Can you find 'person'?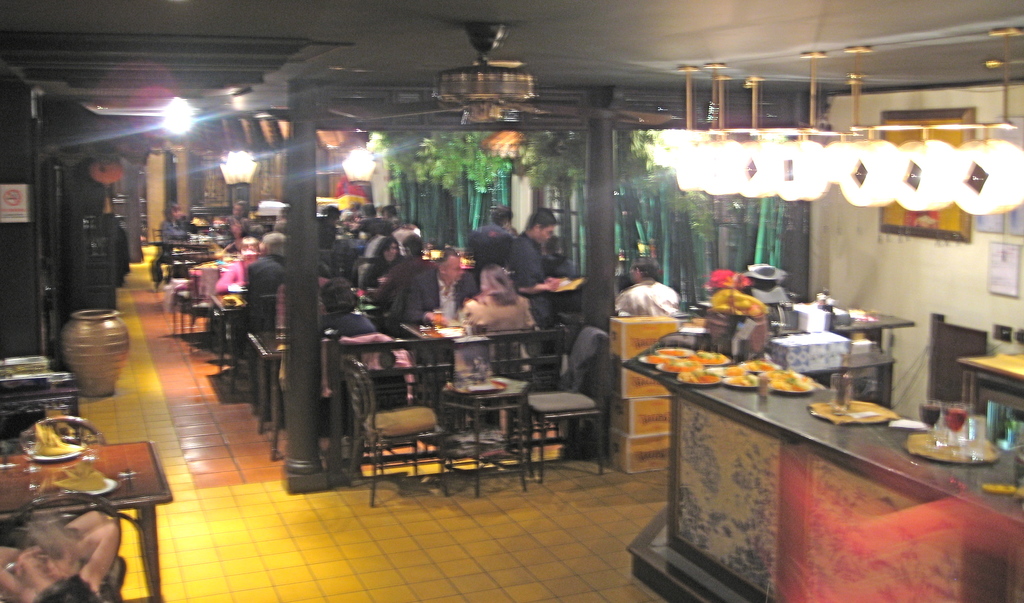
Yes, bounding box: Rect(611, 264, 682, 315).
